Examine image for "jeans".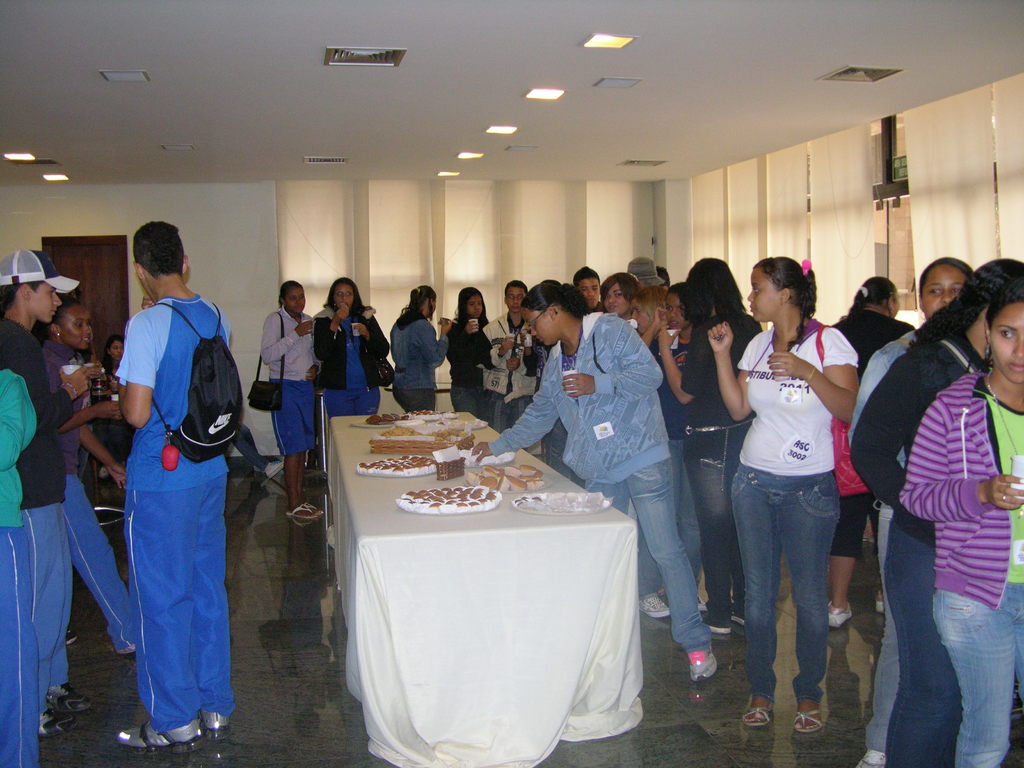
Examination result: 934 584 1023 767.
